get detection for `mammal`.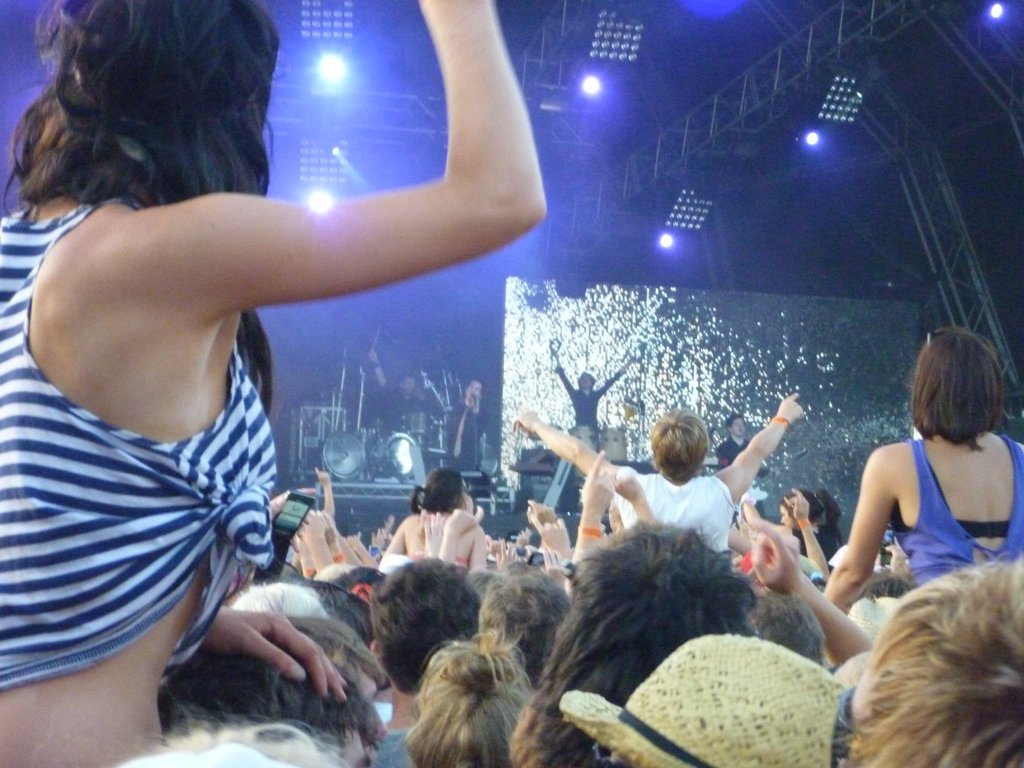
Detection: x1=556, y1=627, x2=846, y2=767.
